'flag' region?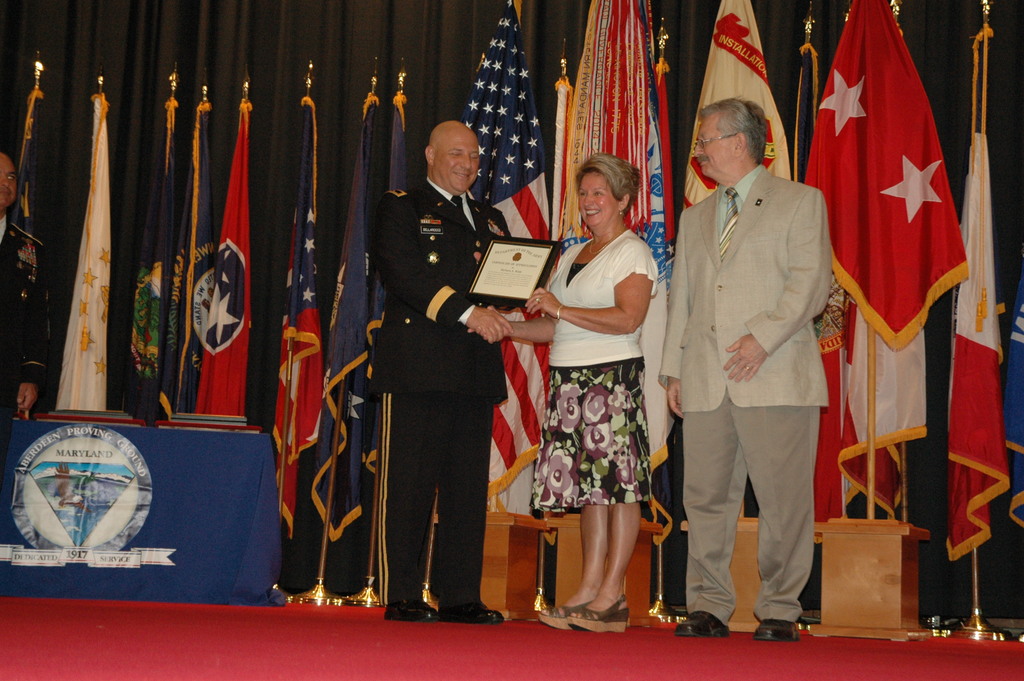
crop(462, 2, 563, 511)
